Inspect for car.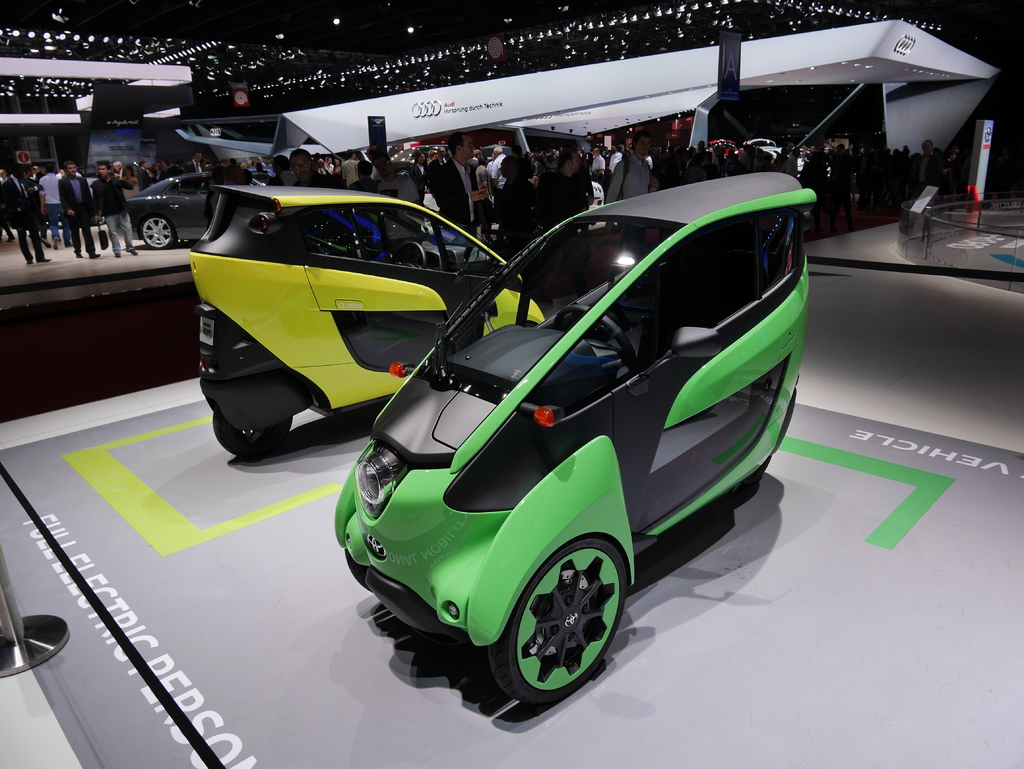
Inspection: locate(196, 187, 570, 467).
